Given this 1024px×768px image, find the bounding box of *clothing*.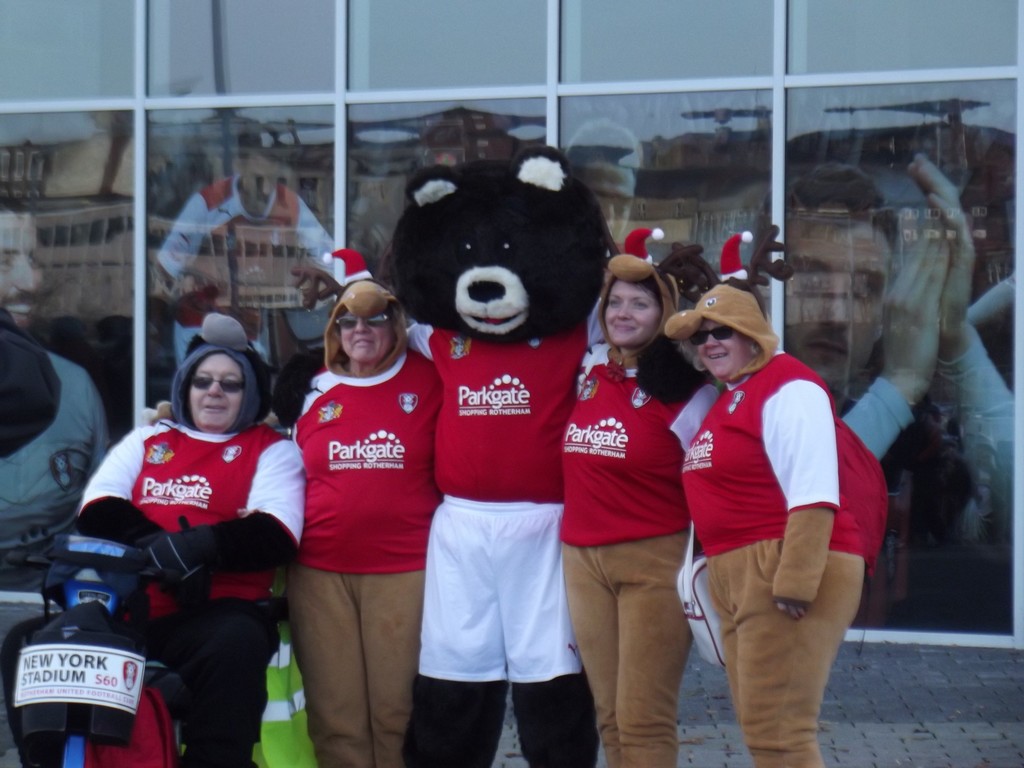
[394,302,609,762].
